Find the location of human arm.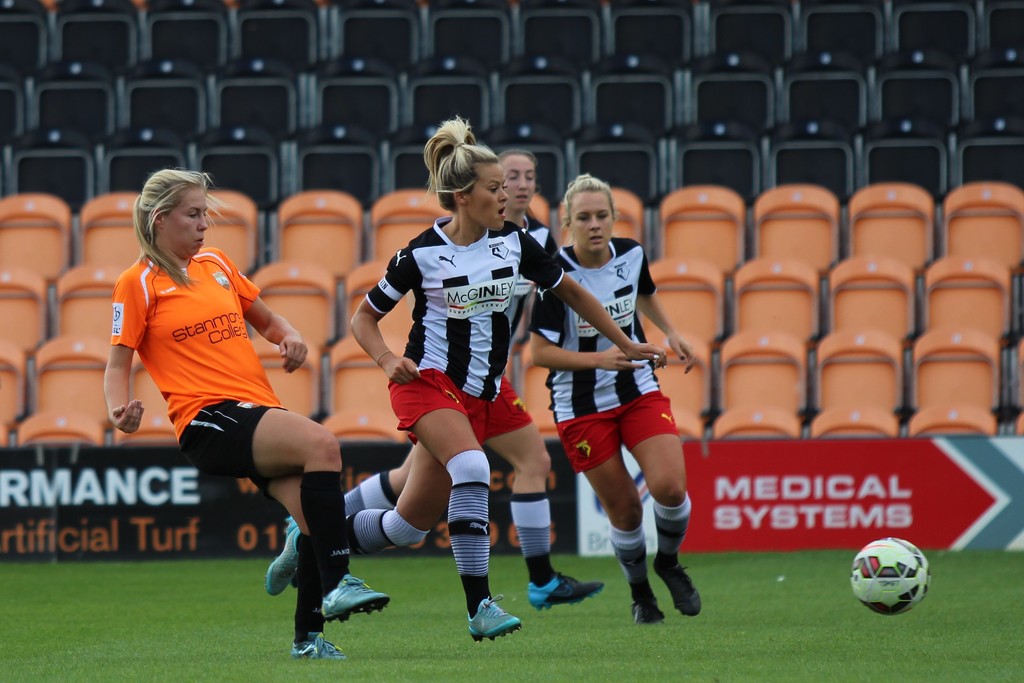
Location: <box>231,264,310,375</box>.
